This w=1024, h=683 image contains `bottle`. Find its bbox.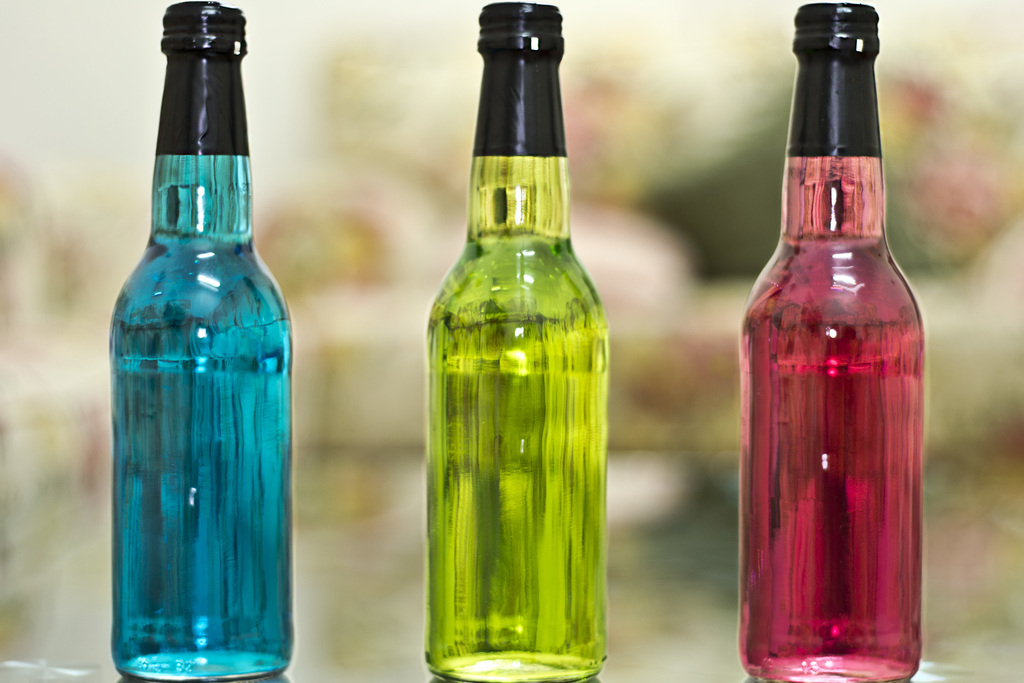
(left=428, top=6, right=611, bottom=682).
